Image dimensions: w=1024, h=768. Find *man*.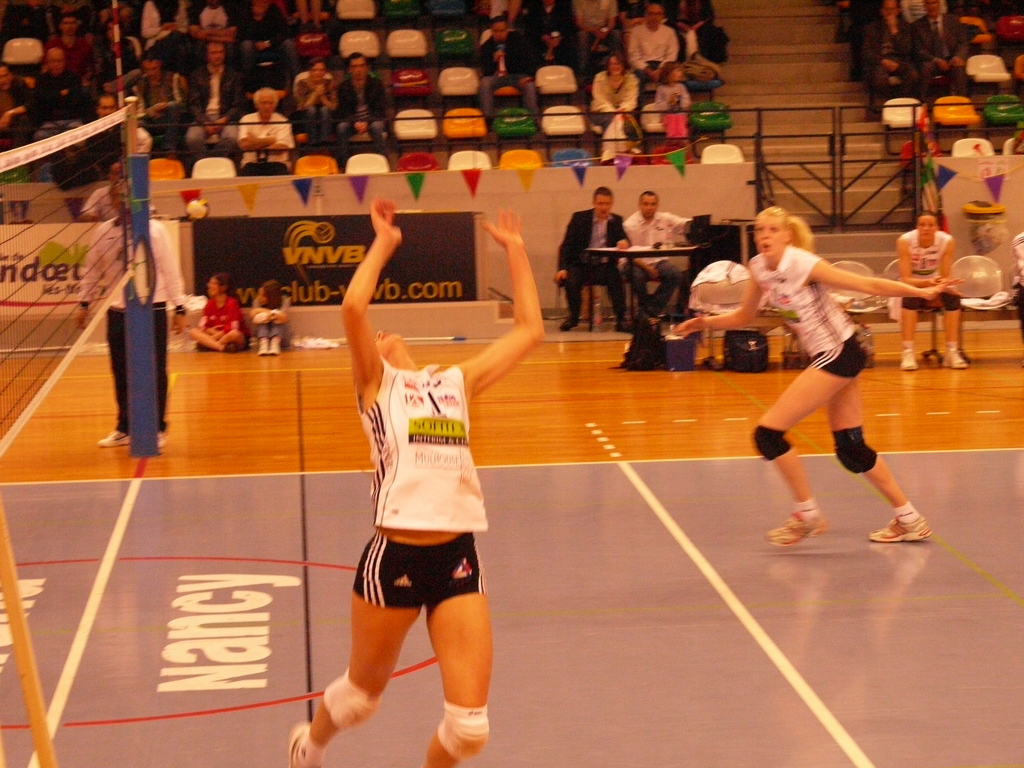
83 89 129 182.
